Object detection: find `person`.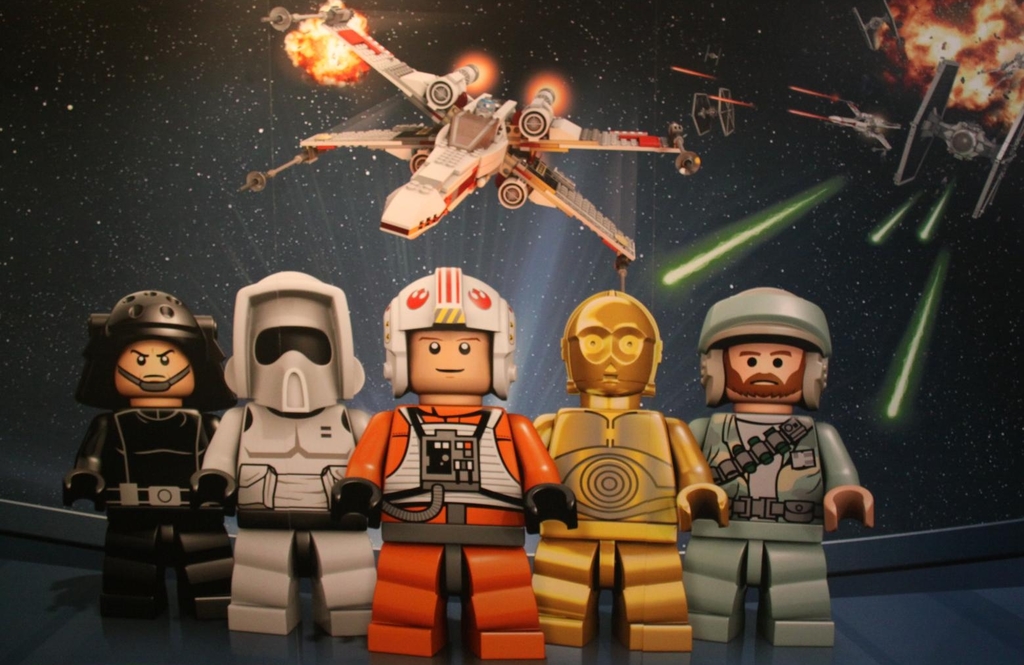
<region>62, 288, 240, 618</region>.
